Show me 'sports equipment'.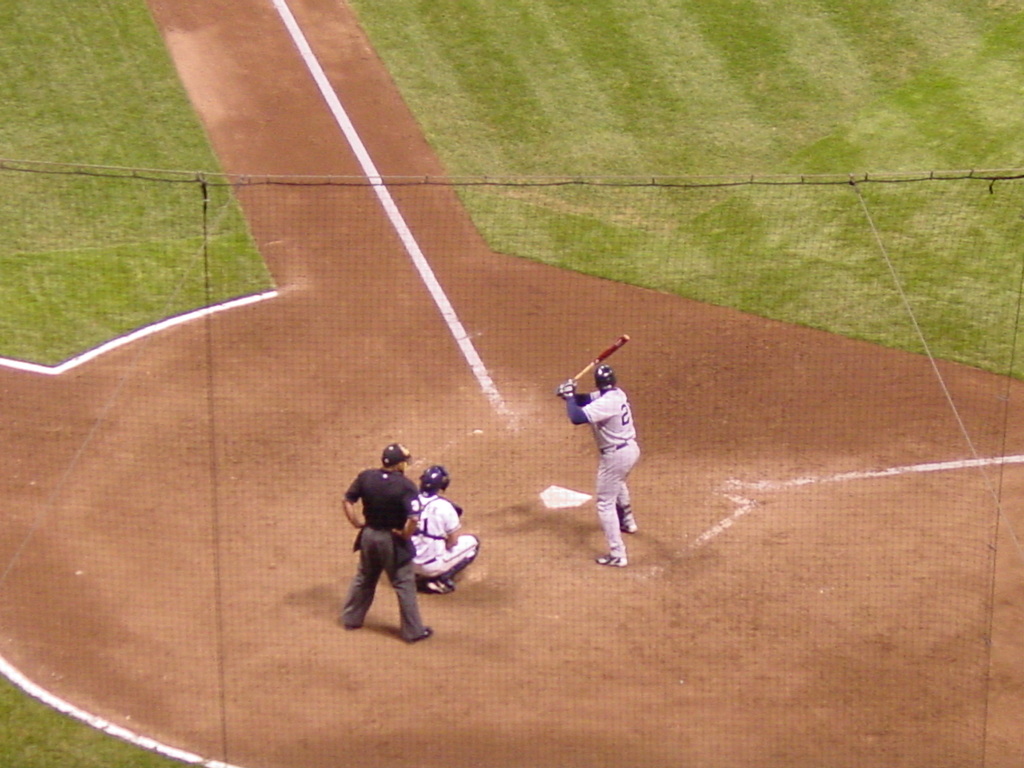
'sports equipment' is here: select_region(561, 377, 584, 399).
